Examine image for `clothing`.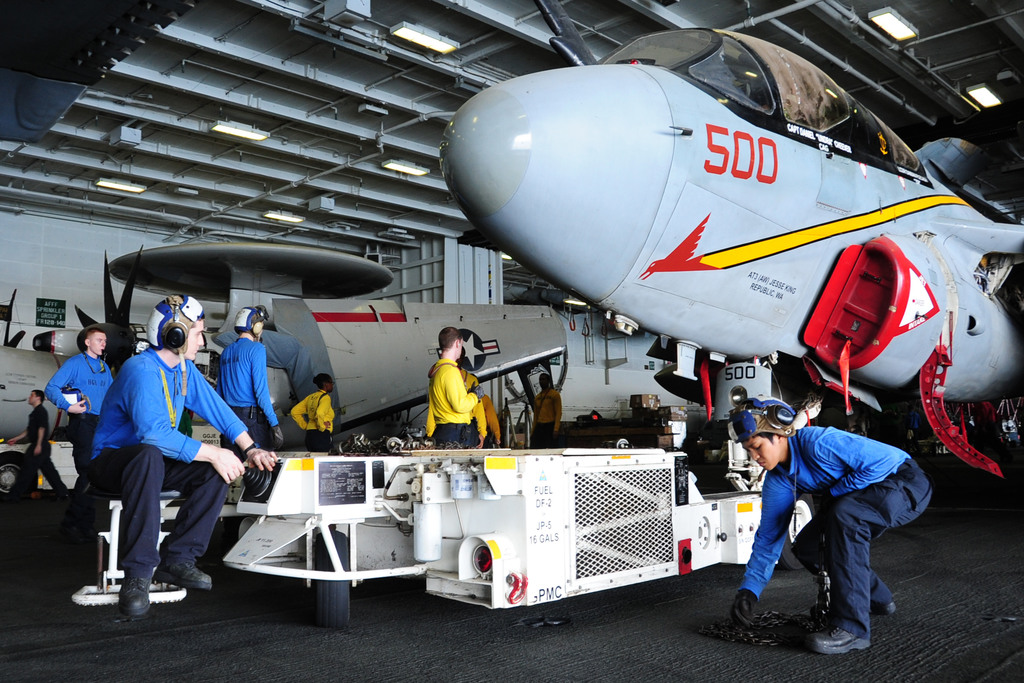
Examination result: Rect(484, 395, 502, 448).
